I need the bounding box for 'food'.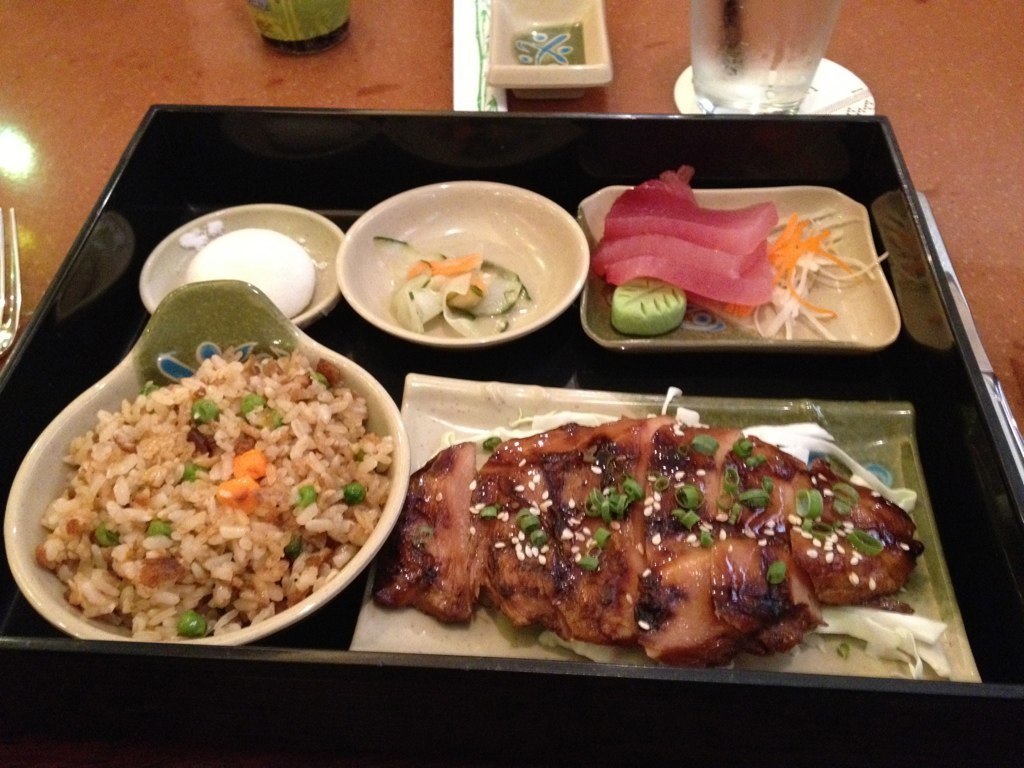
Here it is: <region>391, 230, 540, 333</region>.
